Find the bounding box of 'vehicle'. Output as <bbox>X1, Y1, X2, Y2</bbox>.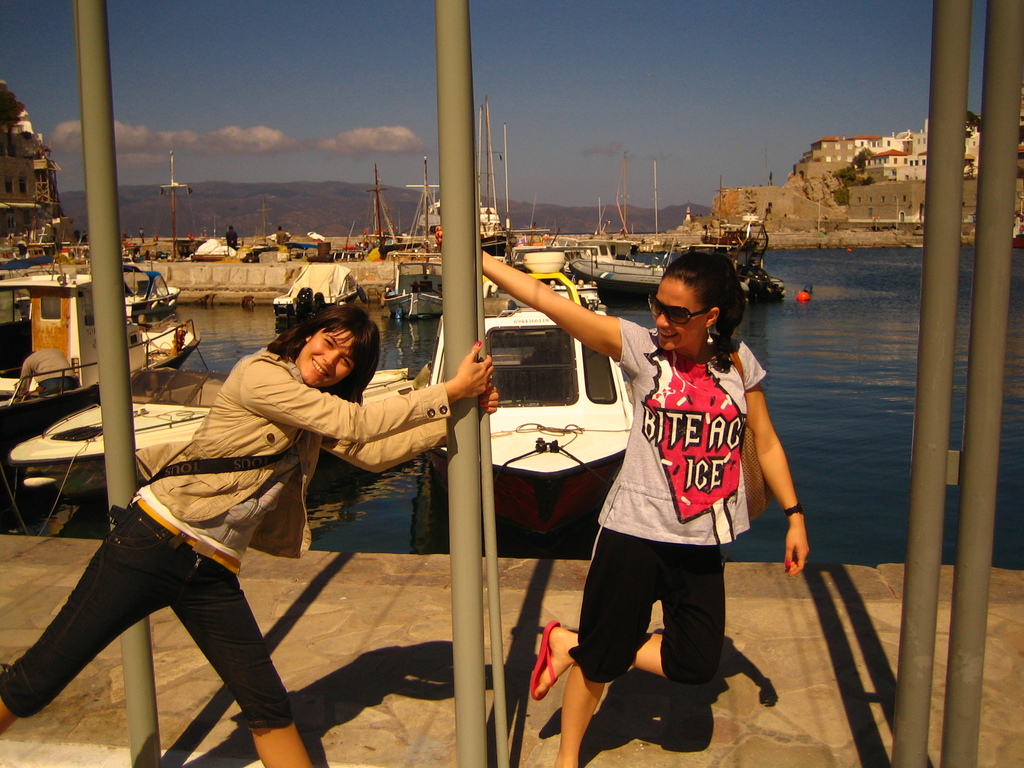
<bbox>696, 205, 783, 298</bbox>.
